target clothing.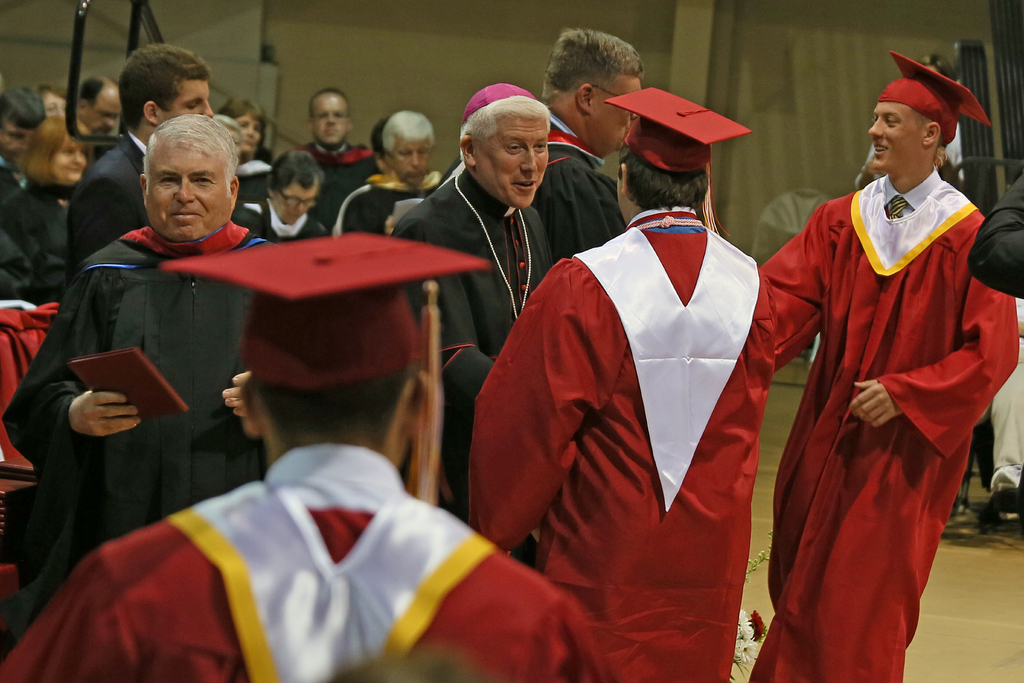
Target region: locate(428, 104, 621, 264).
